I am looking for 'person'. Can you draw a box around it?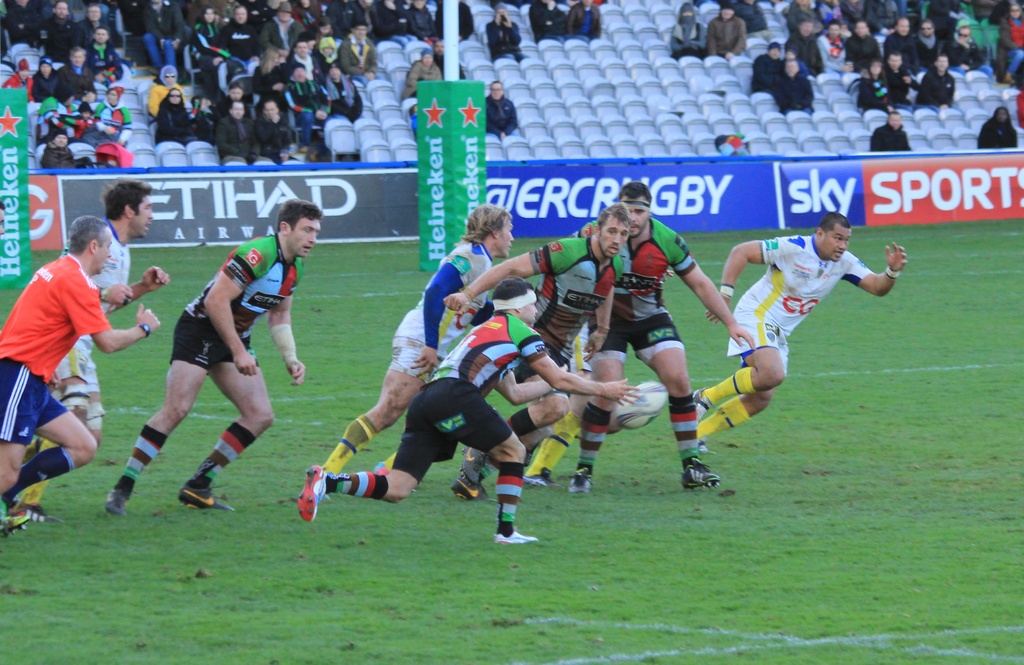
Sure, the bounding box is 717/196/892/467.
